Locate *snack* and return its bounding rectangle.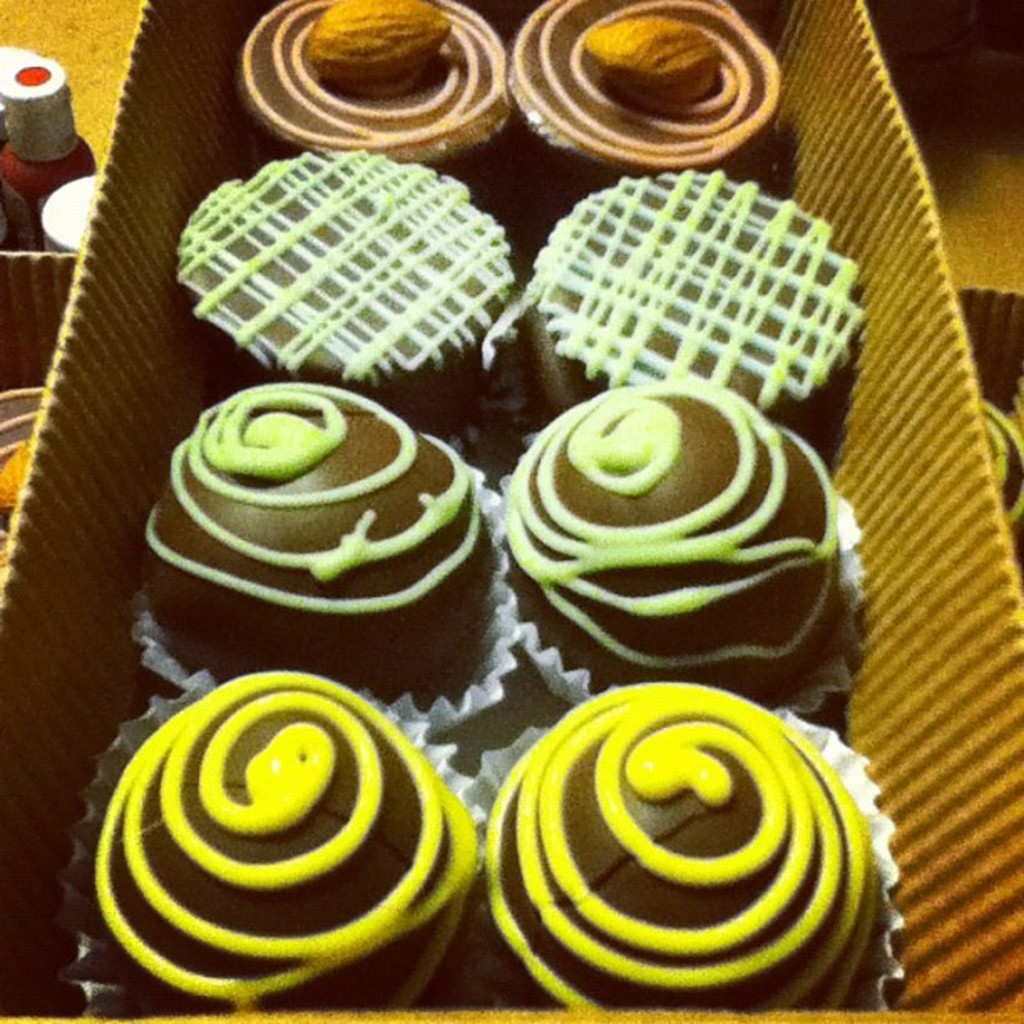
[527,162,865,402].
